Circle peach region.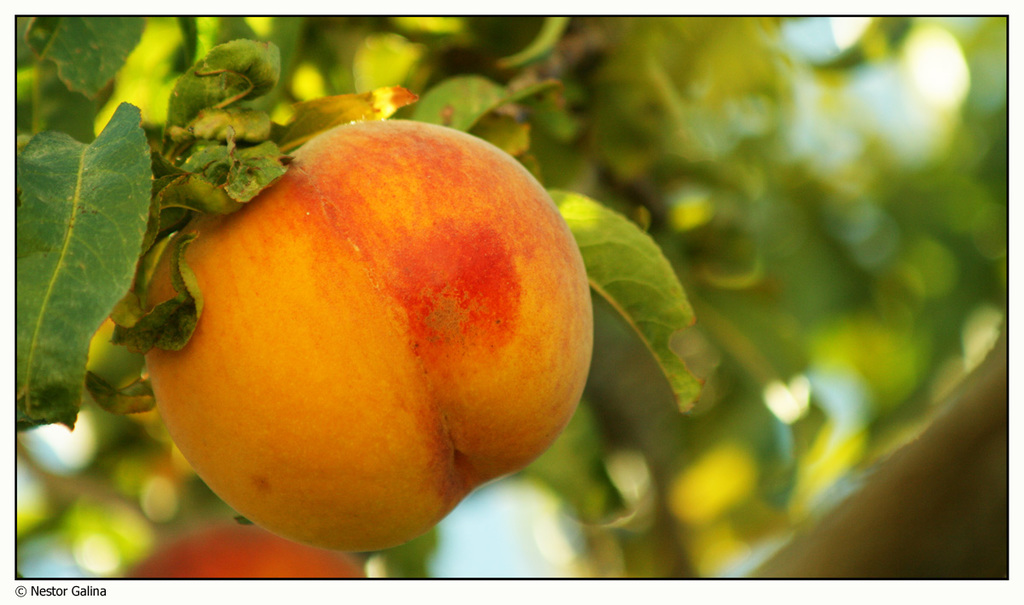
Region: box=[129, 114, 593, 553].
